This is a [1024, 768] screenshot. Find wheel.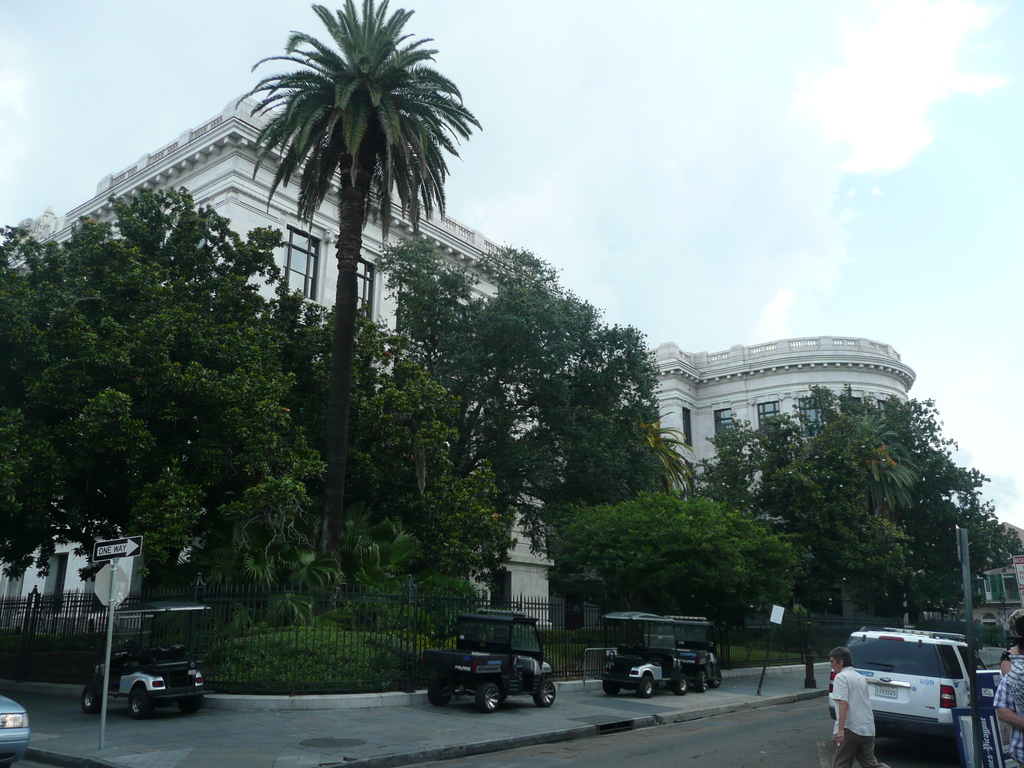
Bounding box: <region>428, 680, 454, 707</region>.
